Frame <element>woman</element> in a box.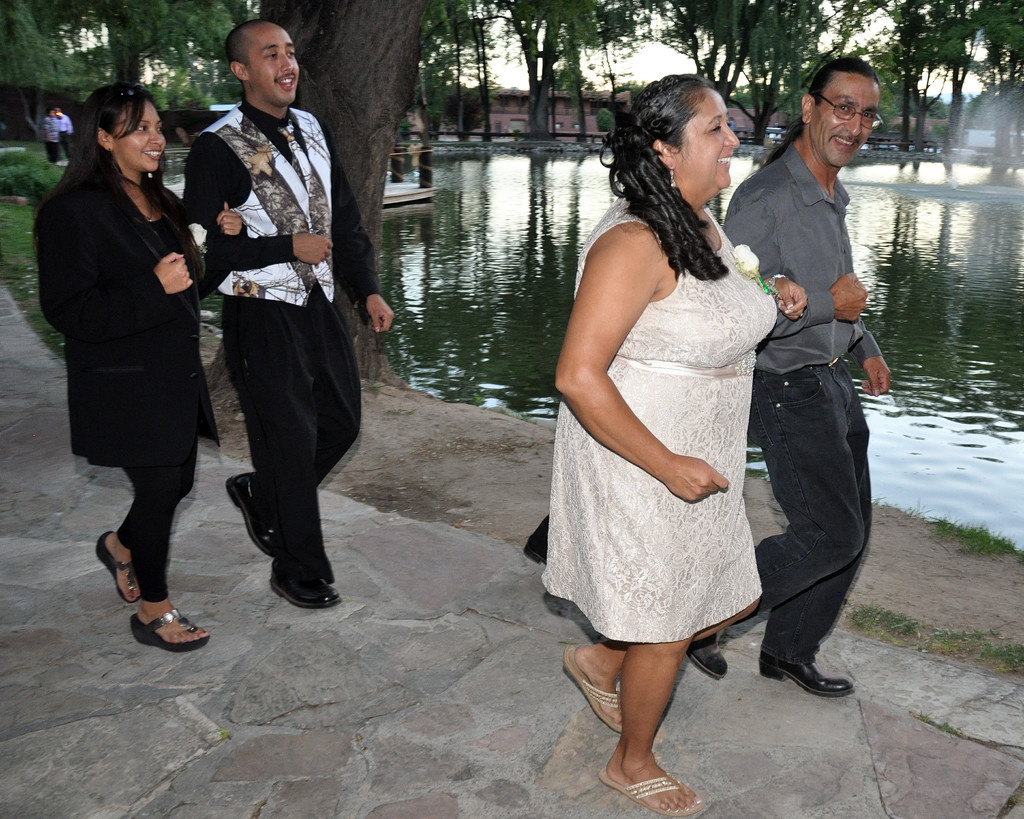
BBox(31, 83, 244, 654).
